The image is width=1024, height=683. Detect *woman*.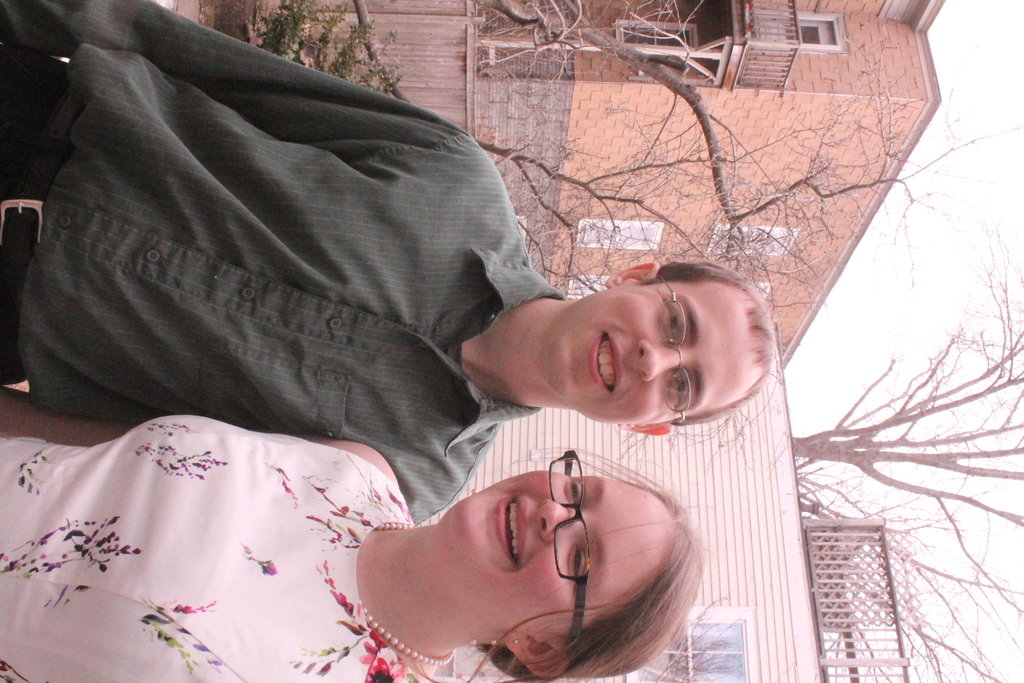
Detection: bbox=[0, 444, 703, 682].
